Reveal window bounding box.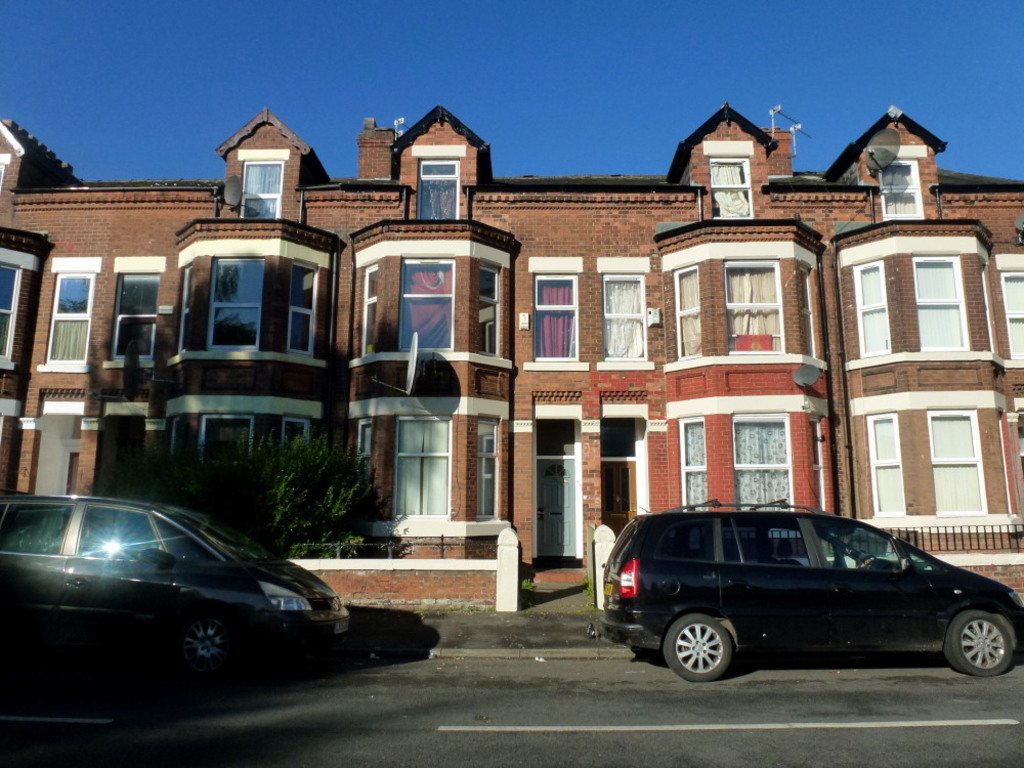
Revealed: Rect(601, 276, 650, 361).
